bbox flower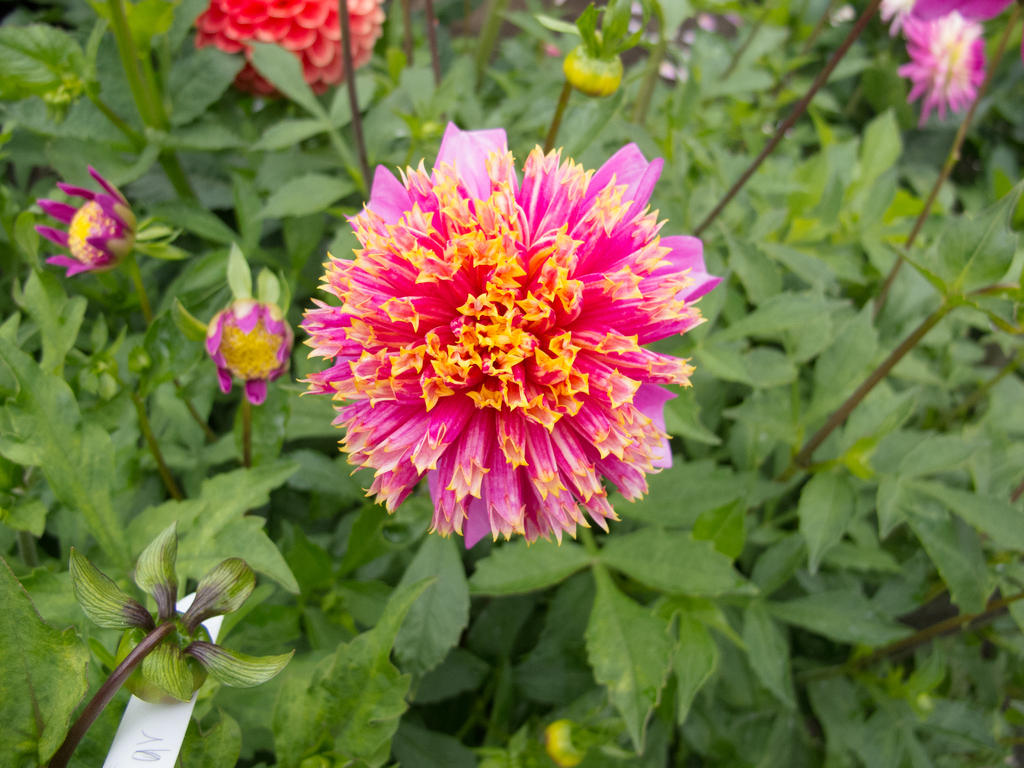
left=911, top=0, right=1009, bottom=26
